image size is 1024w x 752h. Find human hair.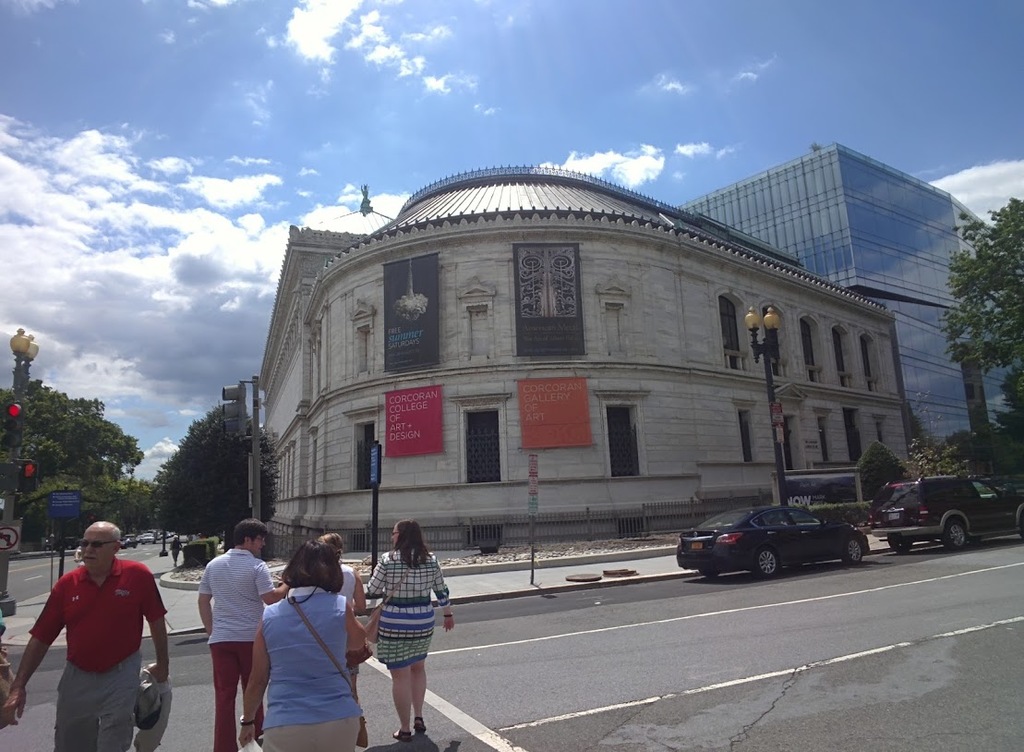
{"x1": 113, "y1": 528, "x2": 124, "y2": 540}.
